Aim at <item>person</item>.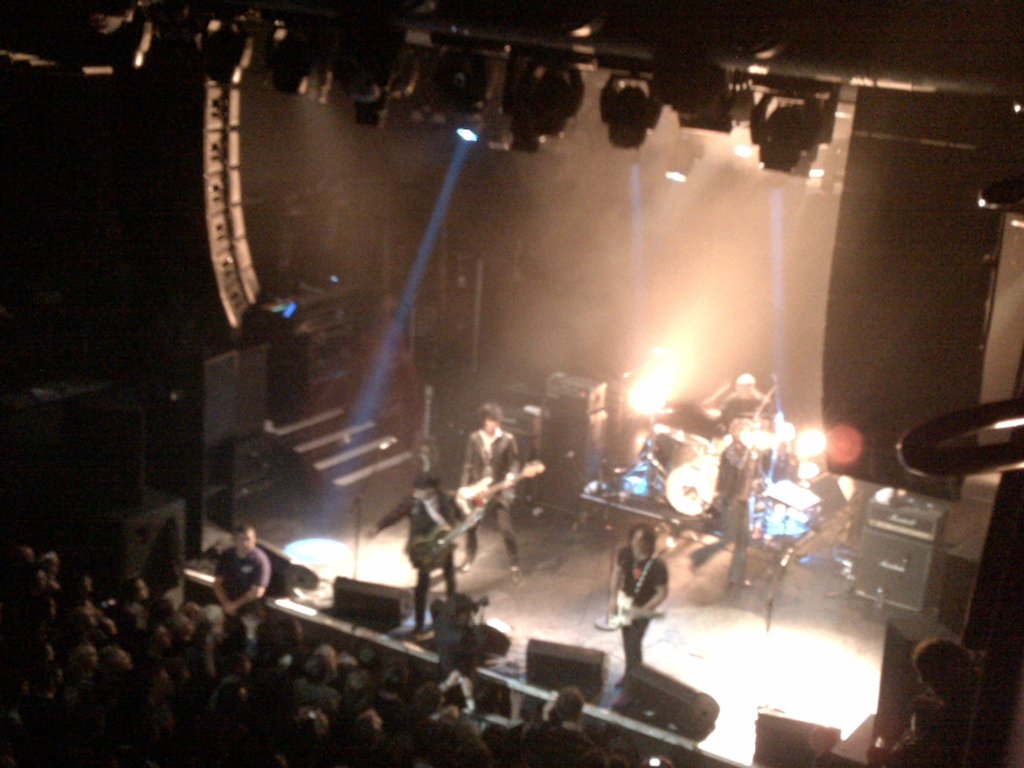
Aimed at [283, 636, 342, 712].
